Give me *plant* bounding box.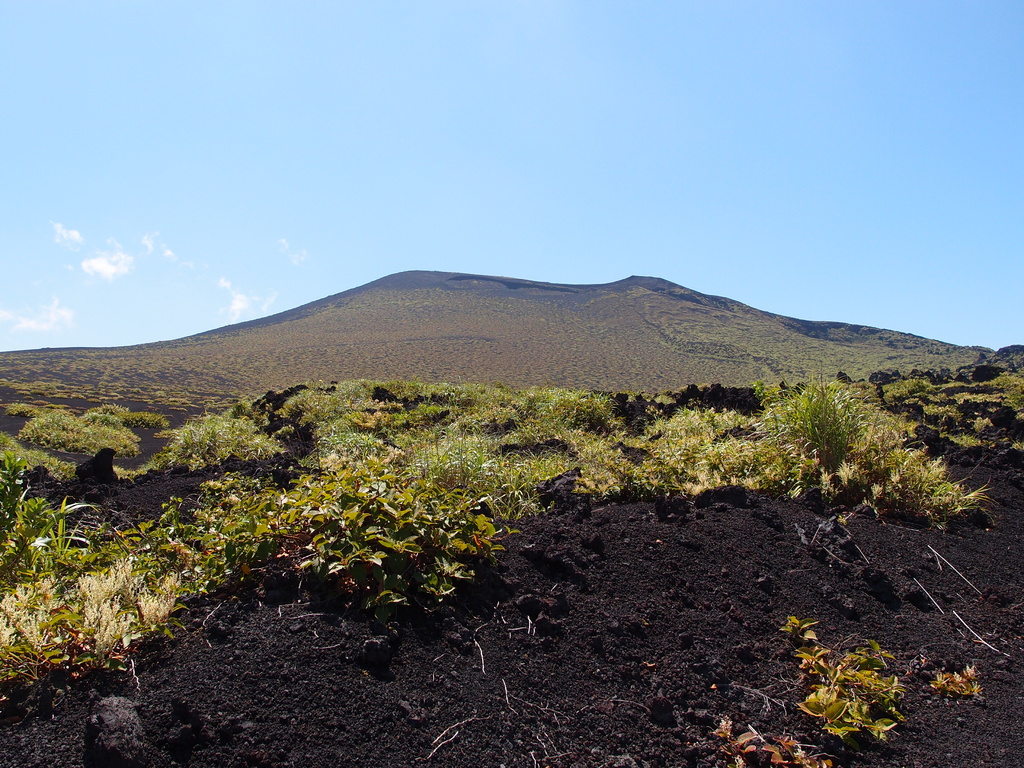
box(778, 618, 990, 745).
